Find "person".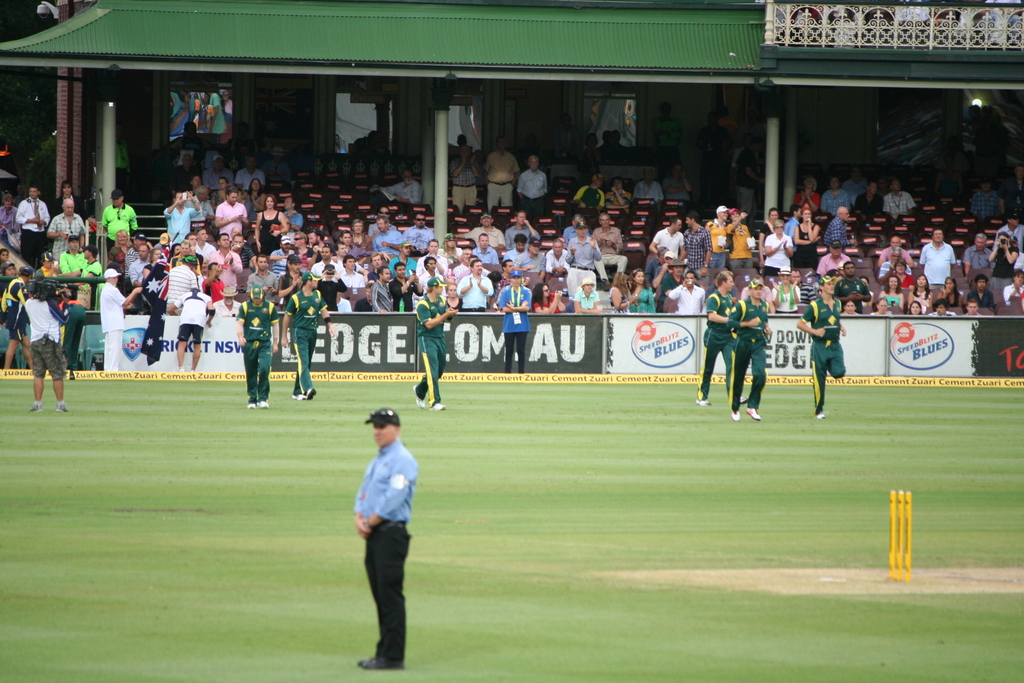
(left=724, top=279, right=772, bottom=421).
